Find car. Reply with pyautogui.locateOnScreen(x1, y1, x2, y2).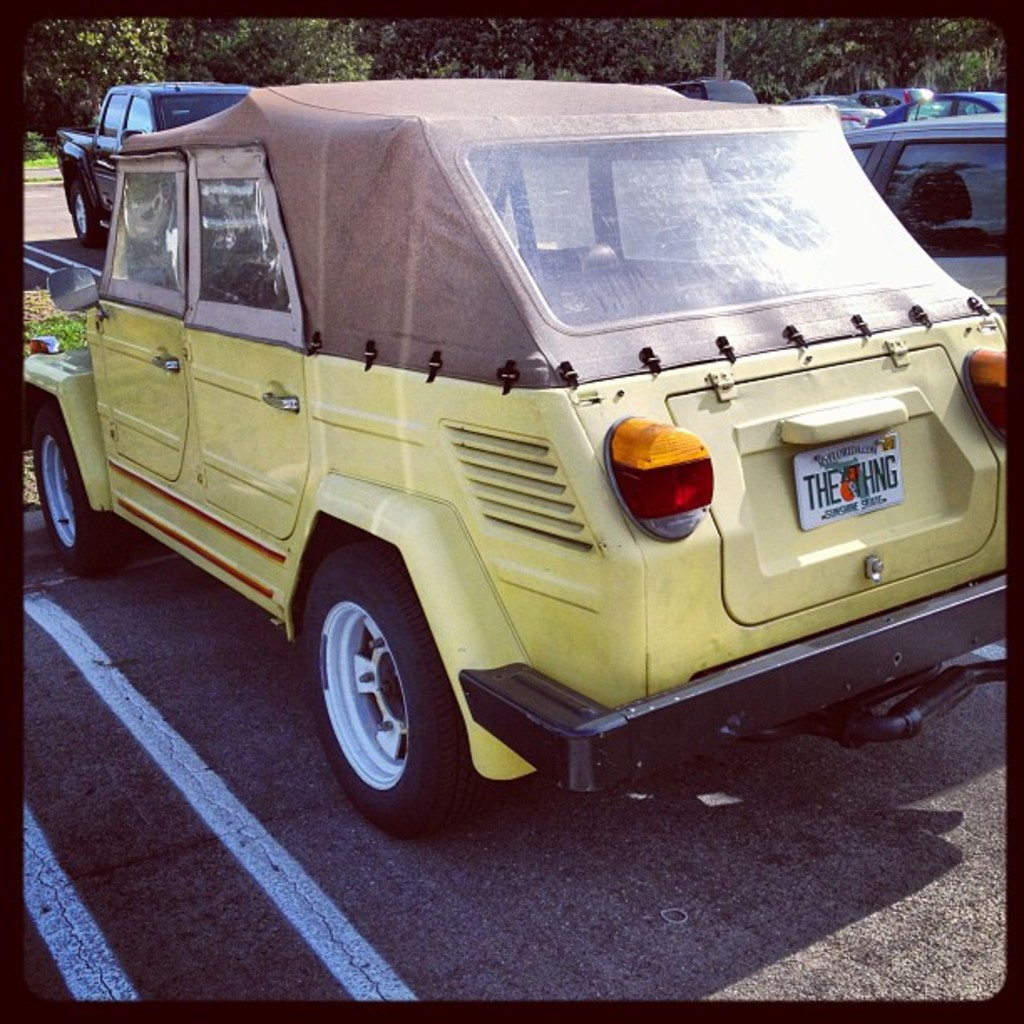
pyautogui.locateOnScreen(30, 100, 1023, 820).
